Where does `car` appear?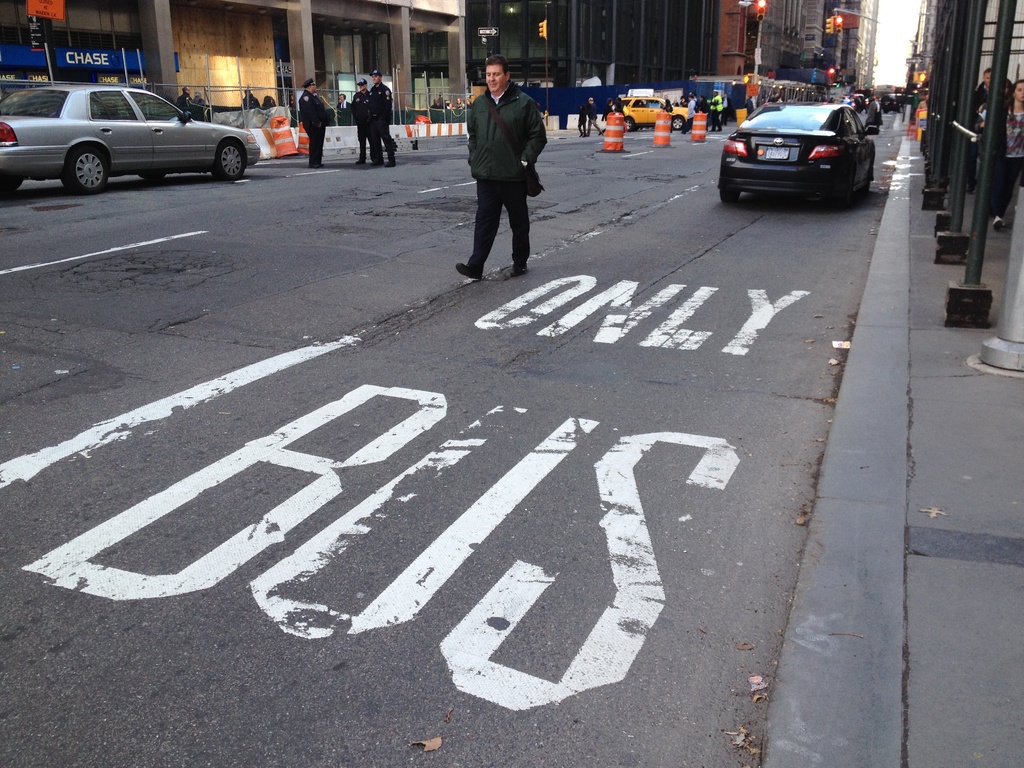
Appears at {"left": 718, "top": 106, "right": 879, "bottom": 204}.
